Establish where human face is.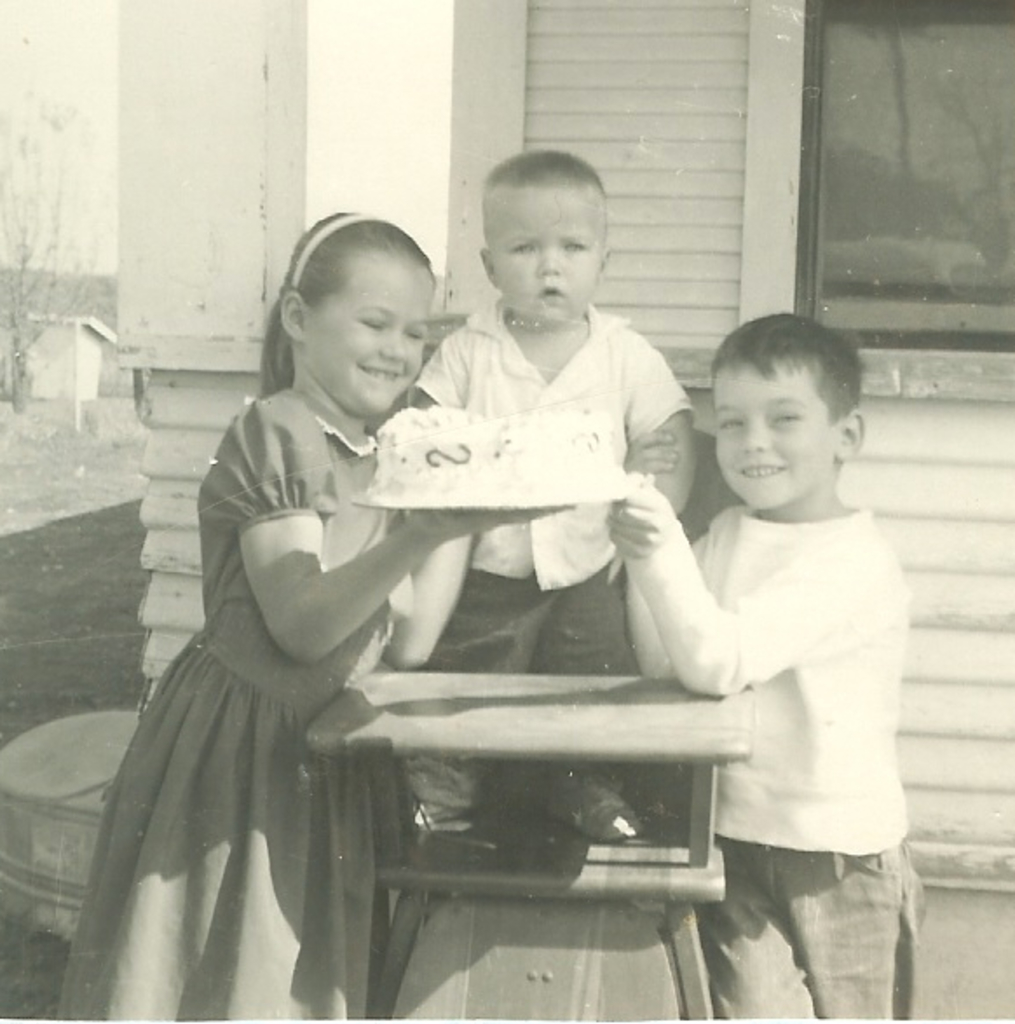
Established at bbox=[492, 195, 596, 316].
